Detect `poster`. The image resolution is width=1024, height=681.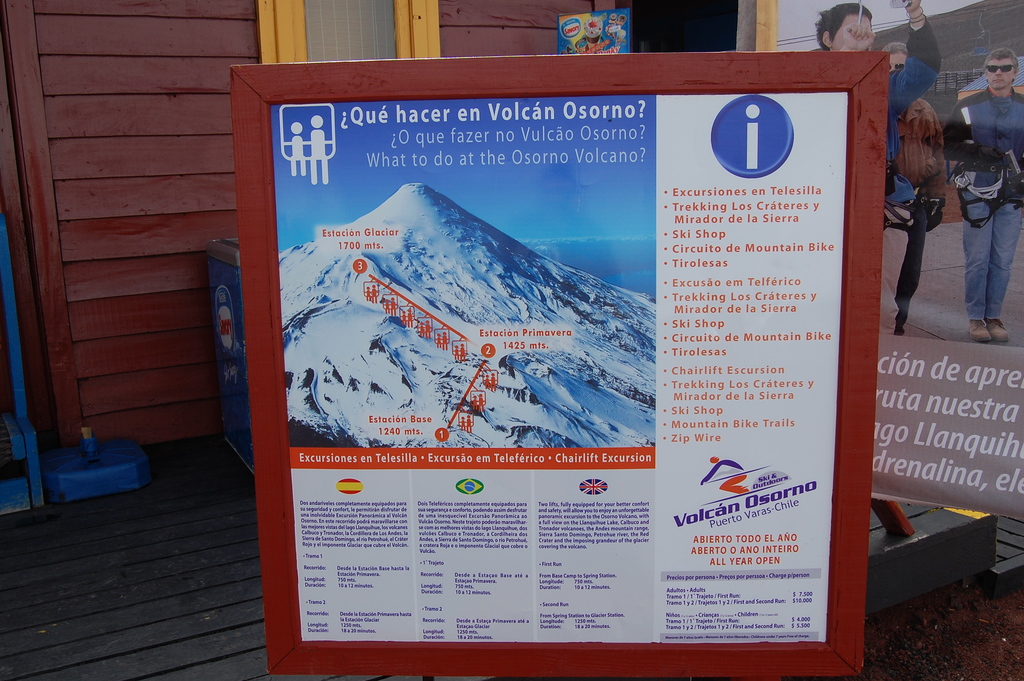
select_region(557, 14, 628, 49).
